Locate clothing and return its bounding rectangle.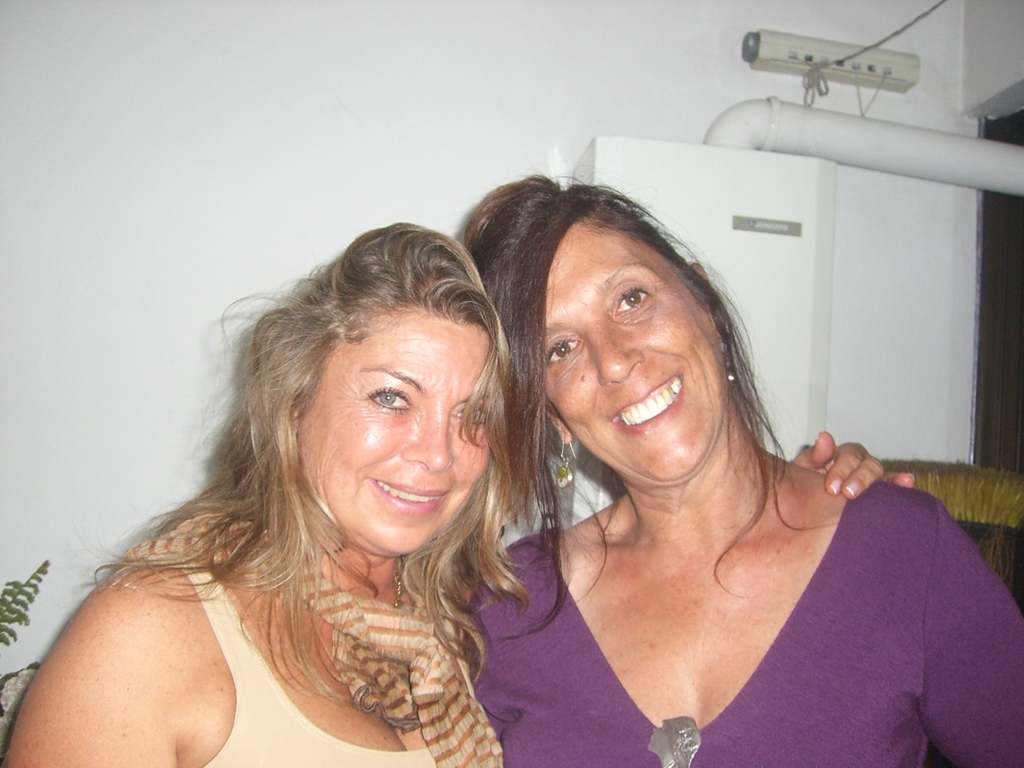
bbox=[164, 527, 538, 716].
